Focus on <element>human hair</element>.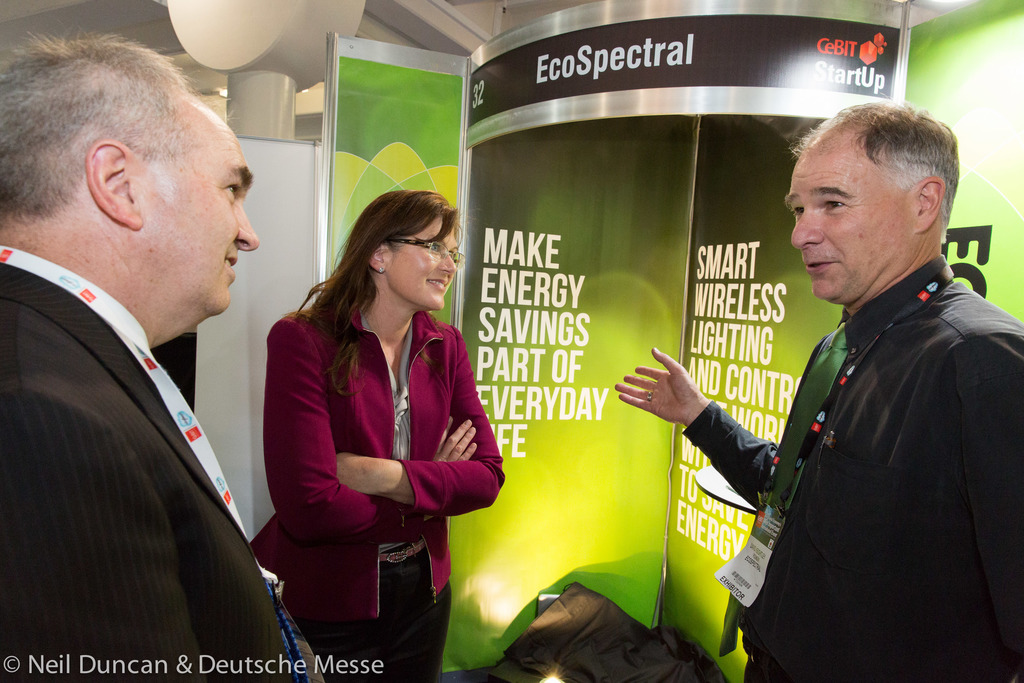
Focused at 283,188,463,399.
